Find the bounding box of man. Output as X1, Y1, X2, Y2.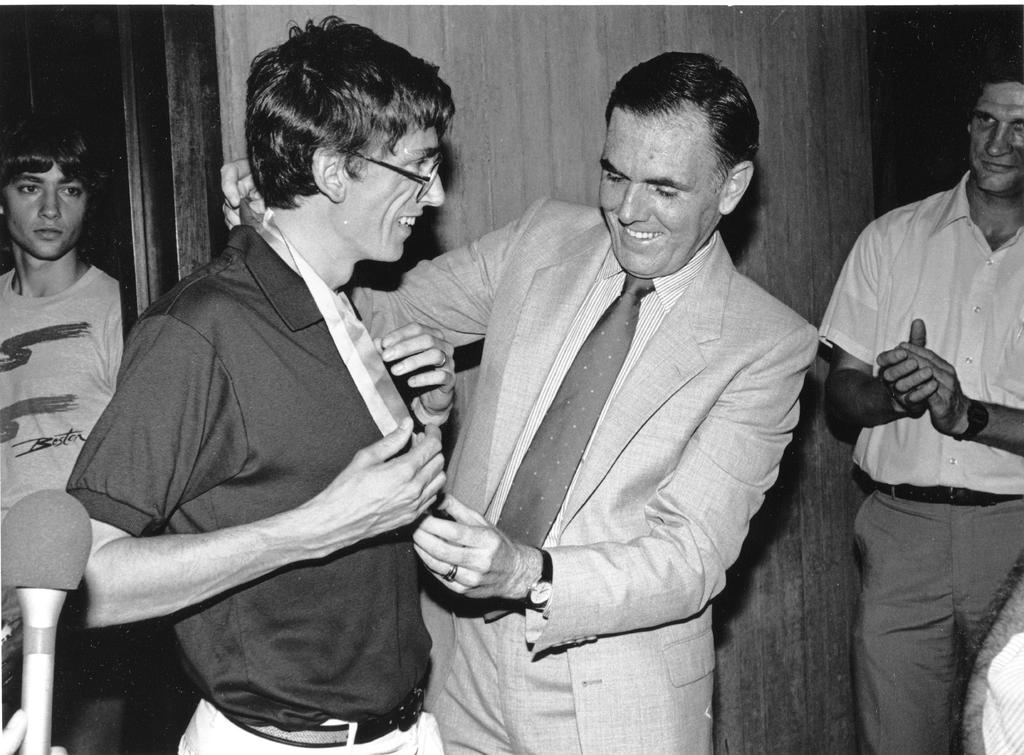
0, 106, 126, 754.
